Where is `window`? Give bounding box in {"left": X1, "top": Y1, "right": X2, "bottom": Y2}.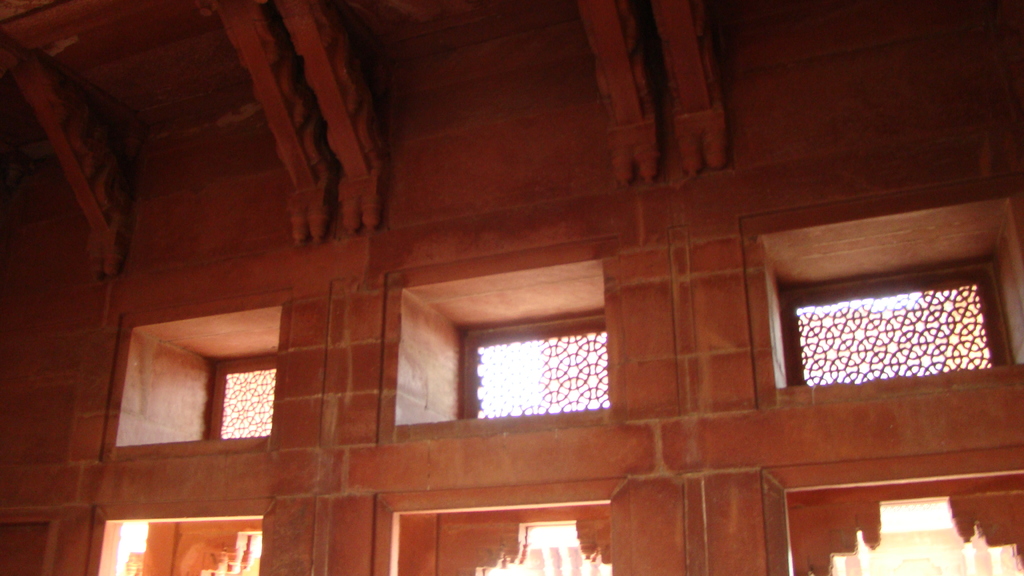
{"left": 458, "top": 290, "right": 602, "bottom": 422}.
